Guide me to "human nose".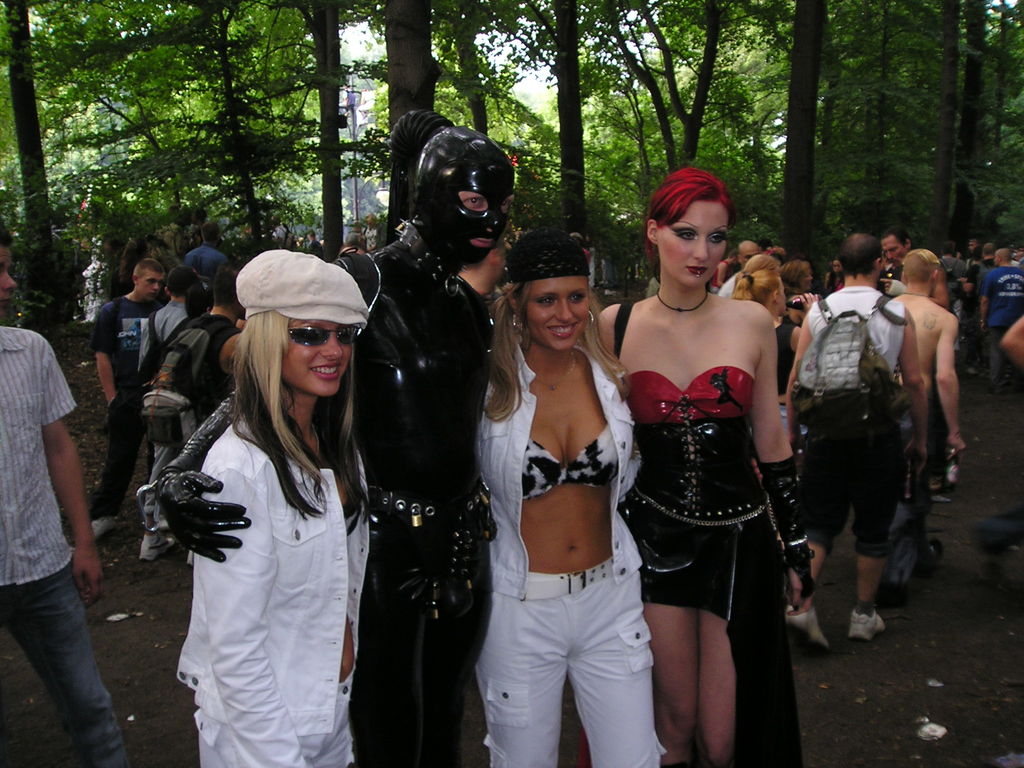
Guidance: 319, 330, 346, 360.
